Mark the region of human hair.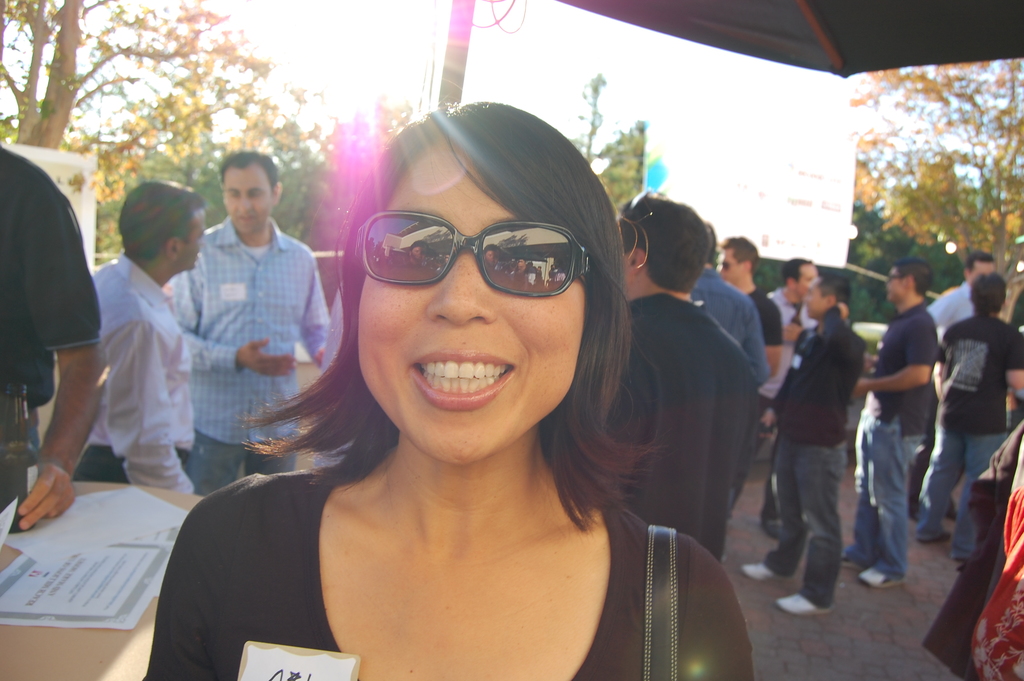
Region: (620,189,714,298).
